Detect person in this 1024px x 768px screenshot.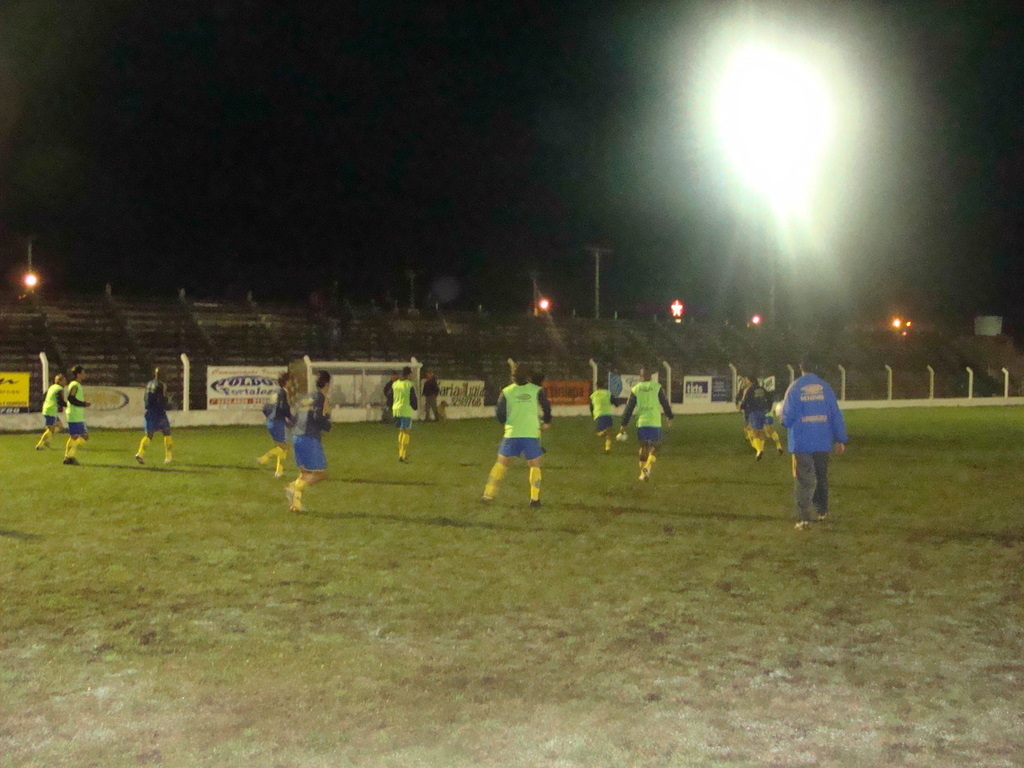
Detection: detection(253, 373, 296, 476).
